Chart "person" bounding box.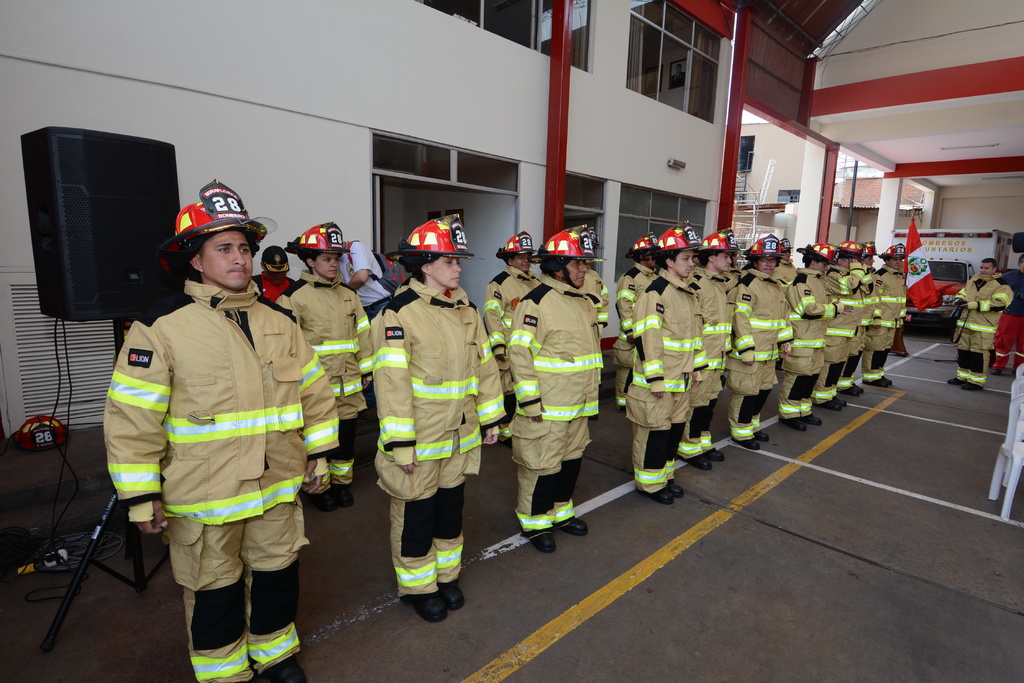
Charted: region(724, 236, 792, 450).
